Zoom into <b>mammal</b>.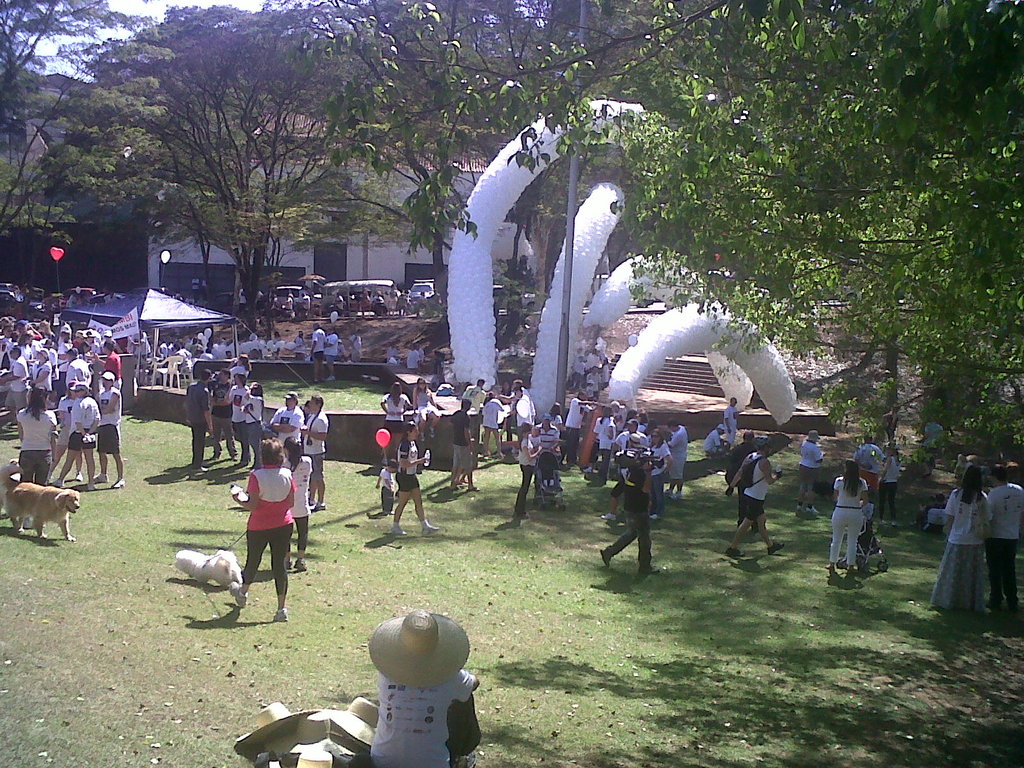
Zoom target: <region>723, 395, 741, 450</region>.
